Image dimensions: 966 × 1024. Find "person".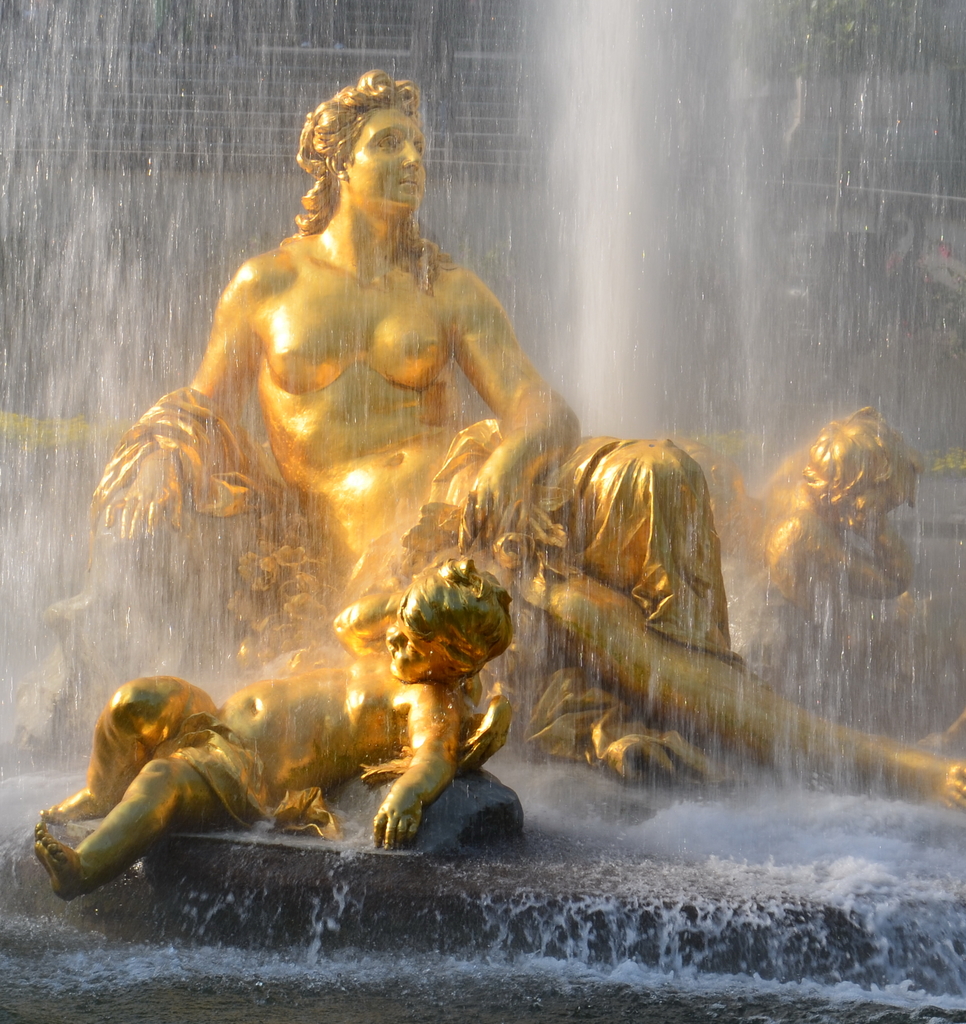
x1=83, y1=72, x2=965, y2=812.
